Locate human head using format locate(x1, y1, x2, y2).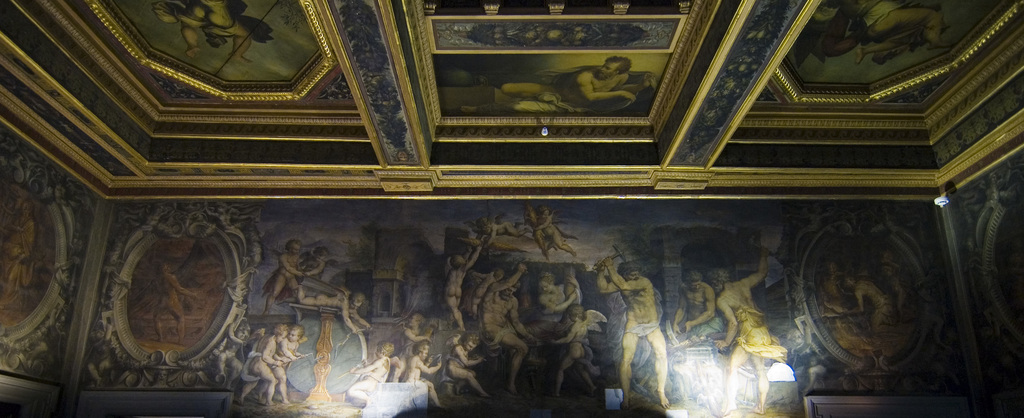
locate(707, 268, 731, 291).
